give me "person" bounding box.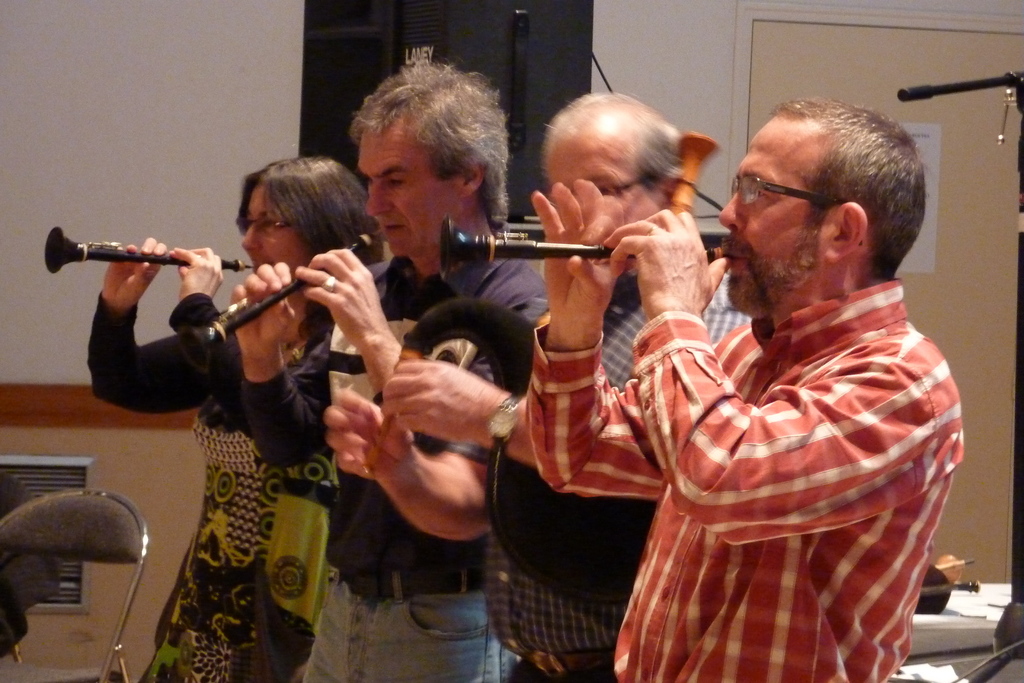
box=[529, 96, 973, 682].
